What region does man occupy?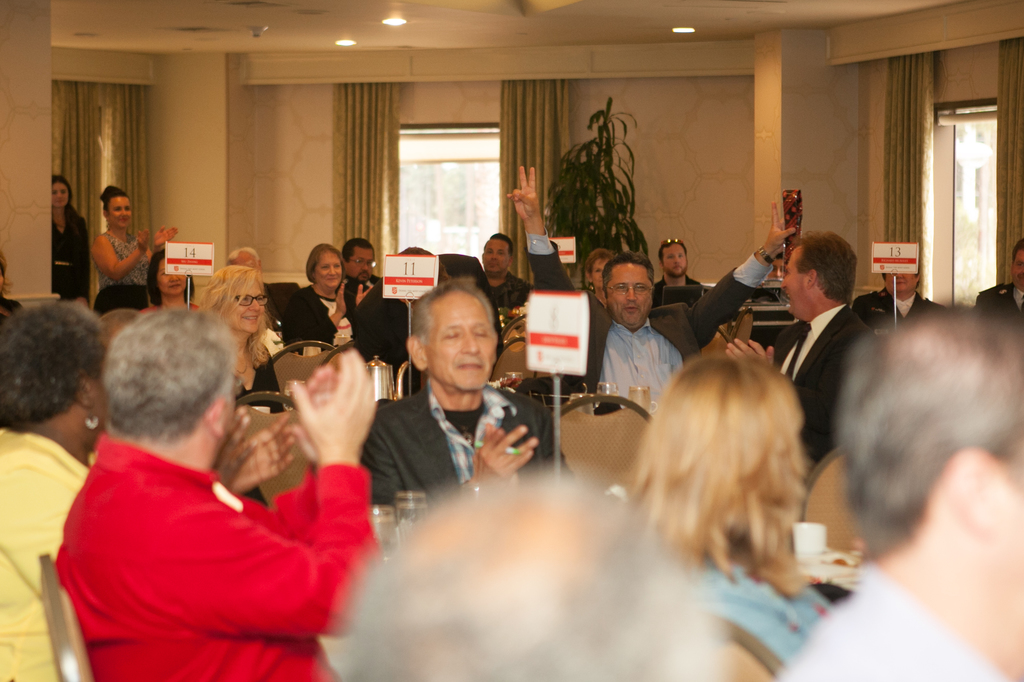
box=[507, 164, 799, 418].
